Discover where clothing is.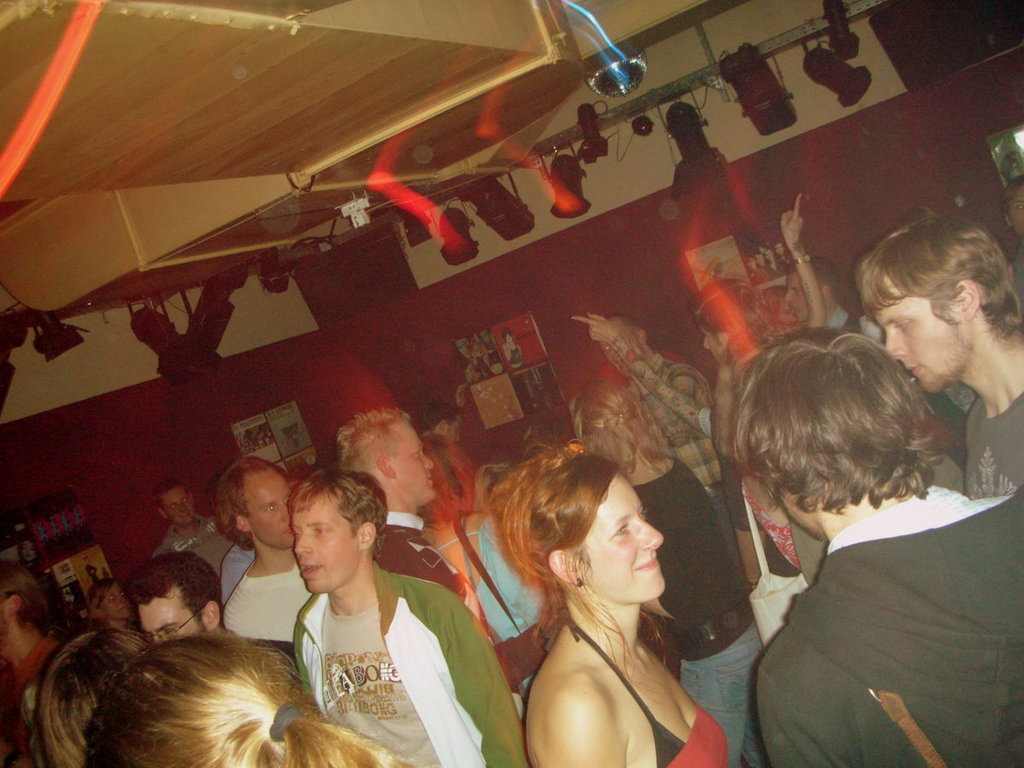
Discovered at select_region(153, 522, 250, 579).
